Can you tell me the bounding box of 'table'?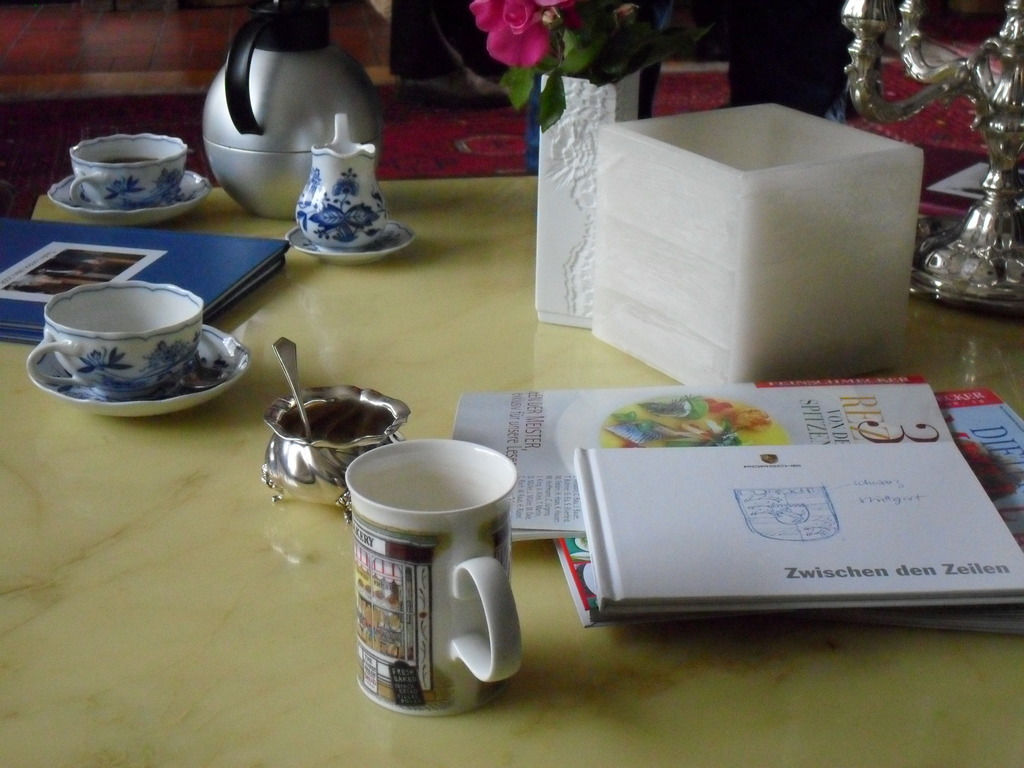
<region>0, 140, 1001, 767</region>.
